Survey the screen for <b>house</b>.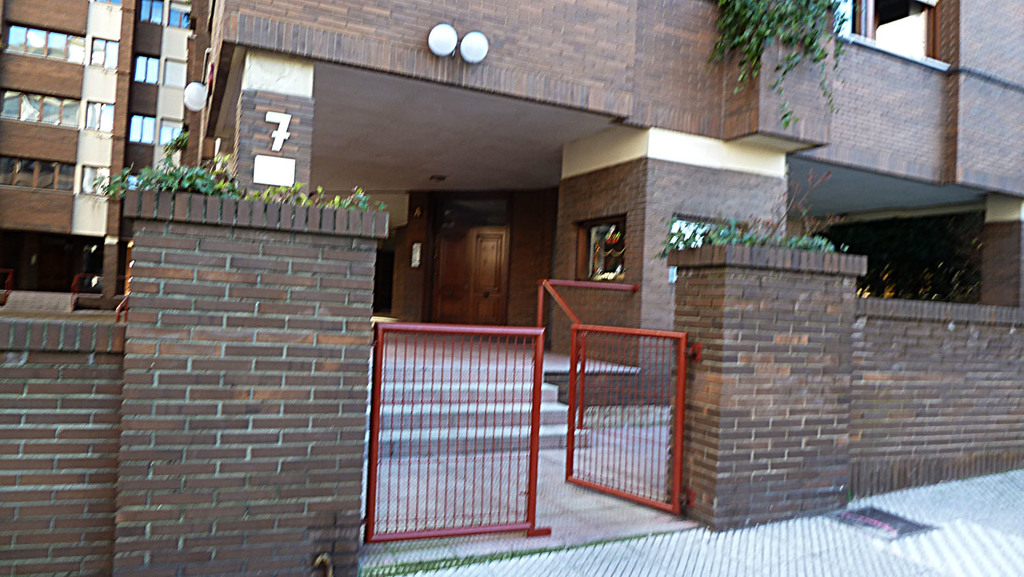
Survey found: x1=0, y1=0, x2=1023, y2=562.
